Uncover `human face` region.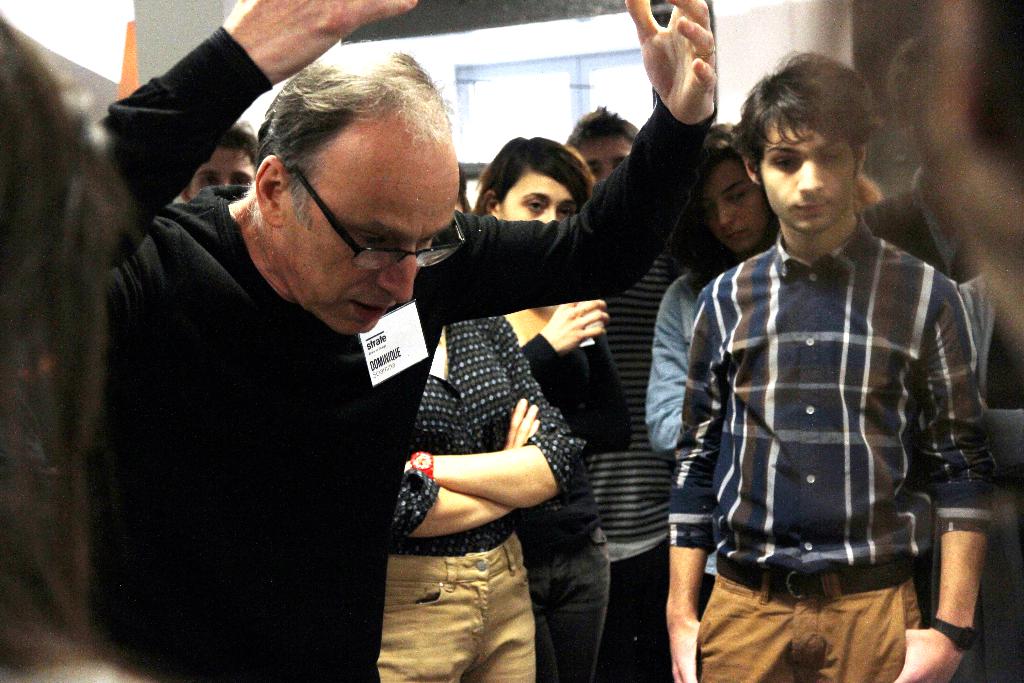
Uncovered: {"x1": 757, "y1": 110, "x2": 856, "y2": 229}.
